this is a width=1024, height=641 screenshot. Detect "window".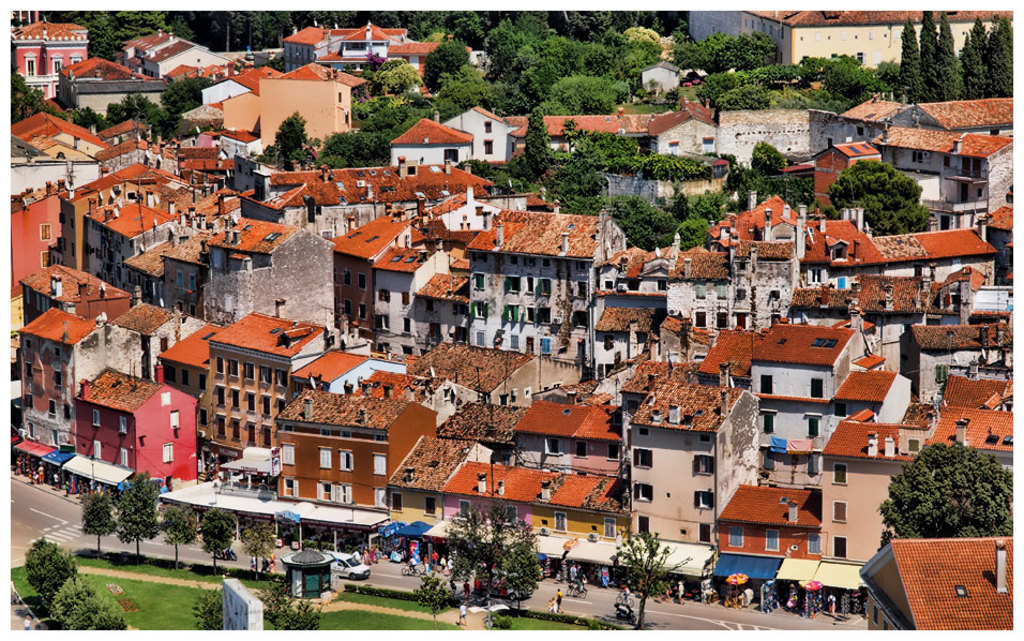
[573, 438, 589, 461].
